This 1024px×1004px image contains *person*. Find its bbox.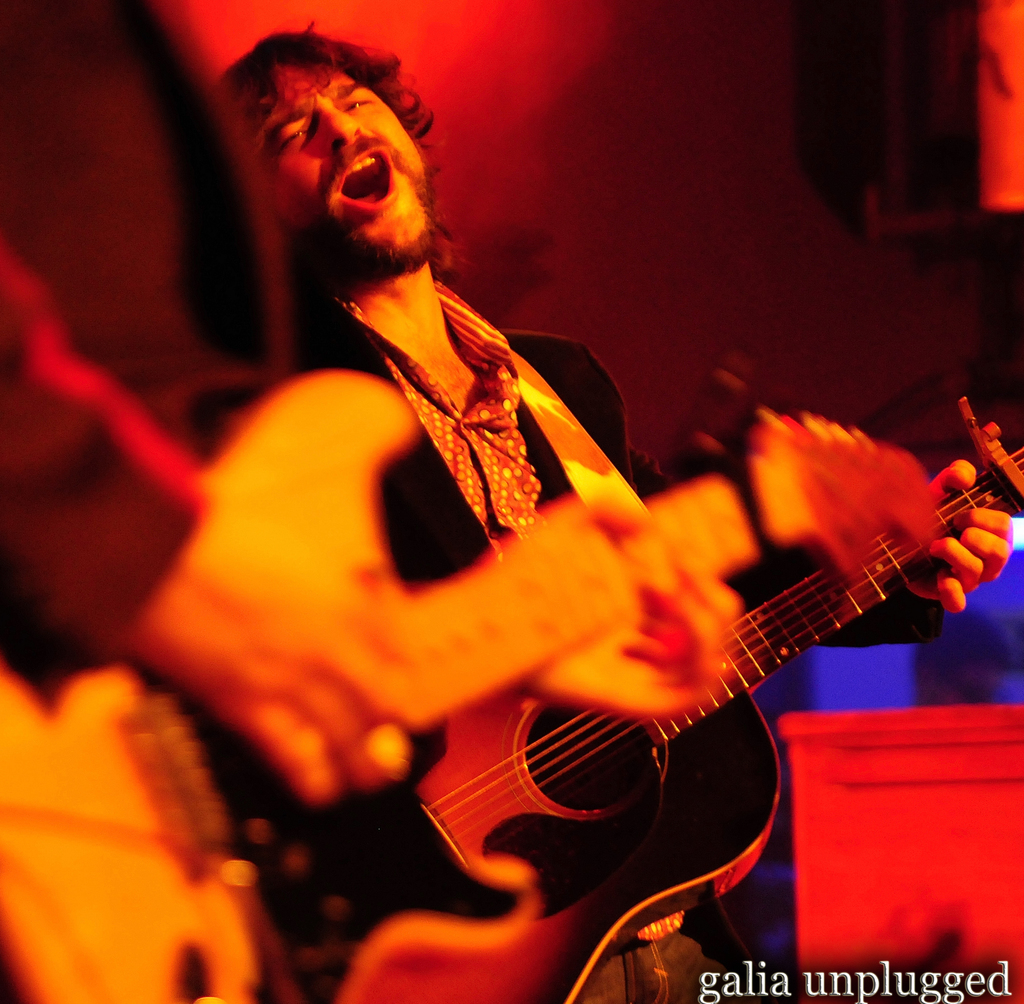
detection(0, 0, 780, 1003).
